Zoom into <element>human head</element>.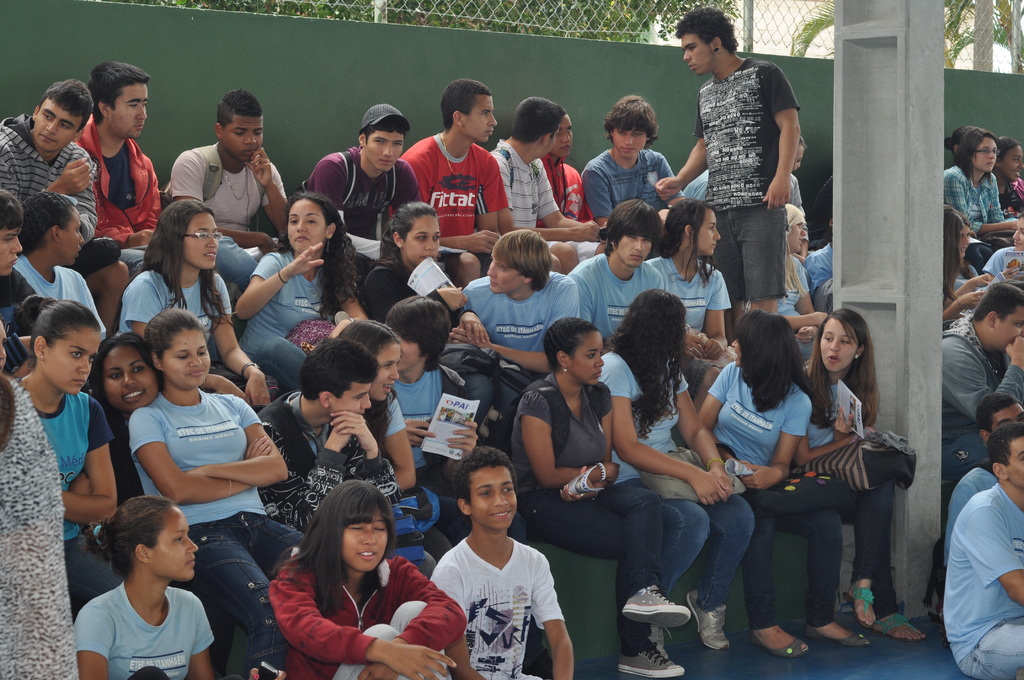
Zoom target: bbox=[680, 8, 735, 75].
